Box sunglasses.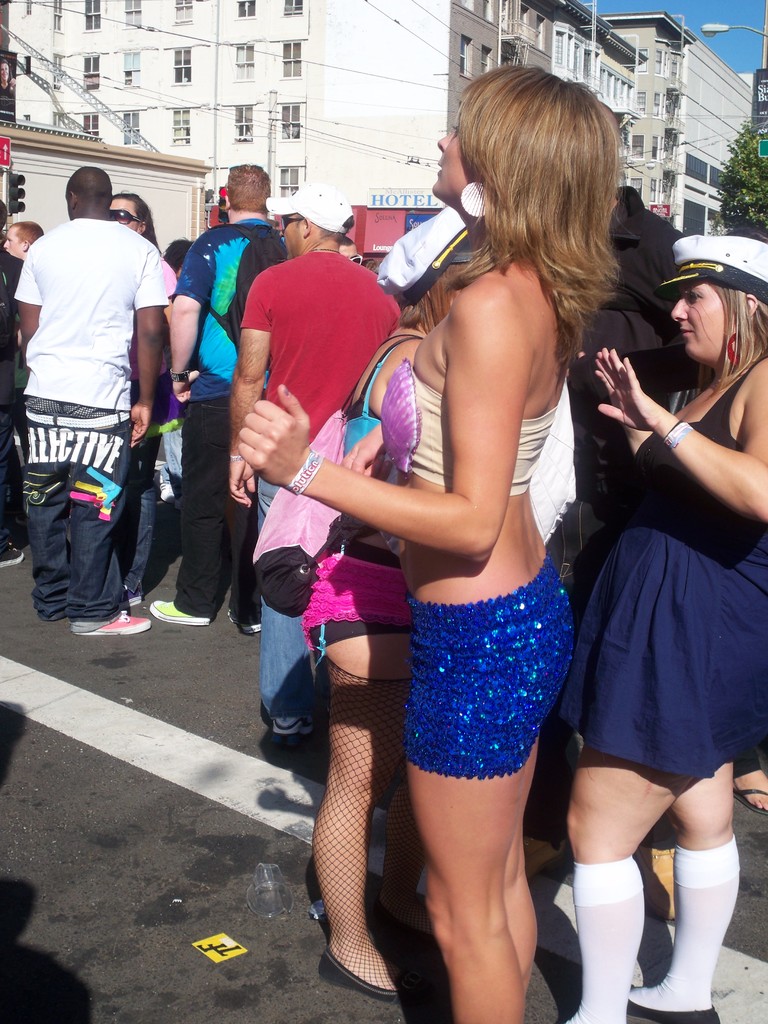
279/216/302/230.
